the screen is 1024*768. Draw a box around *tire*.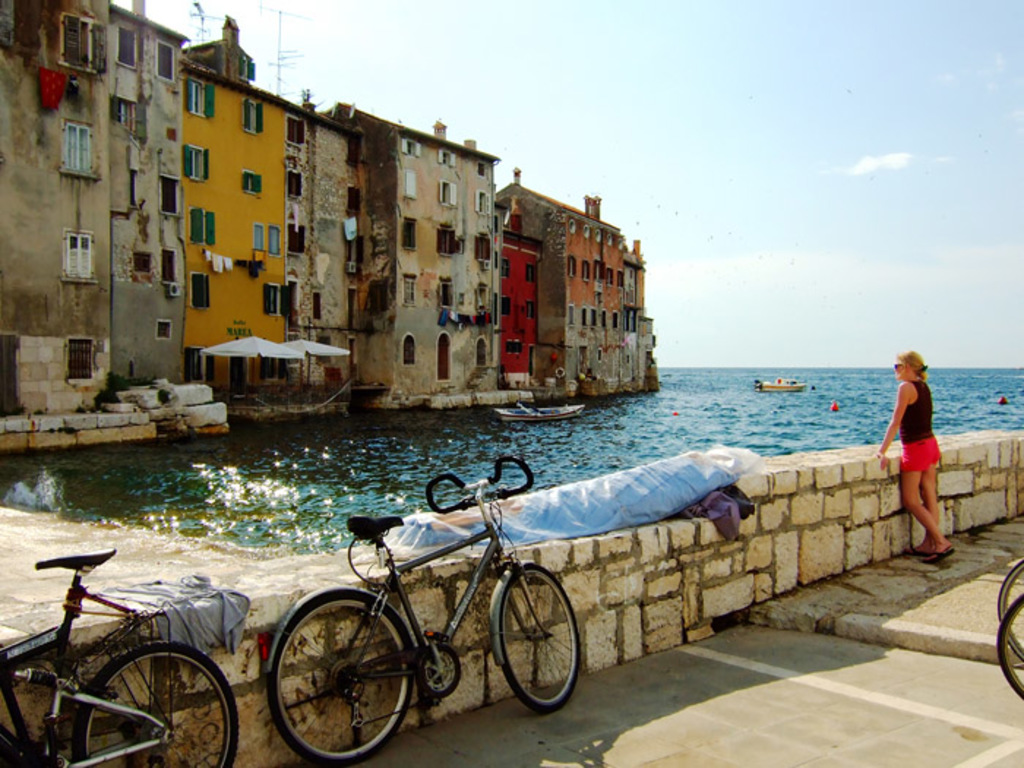
73,639,240,767.
